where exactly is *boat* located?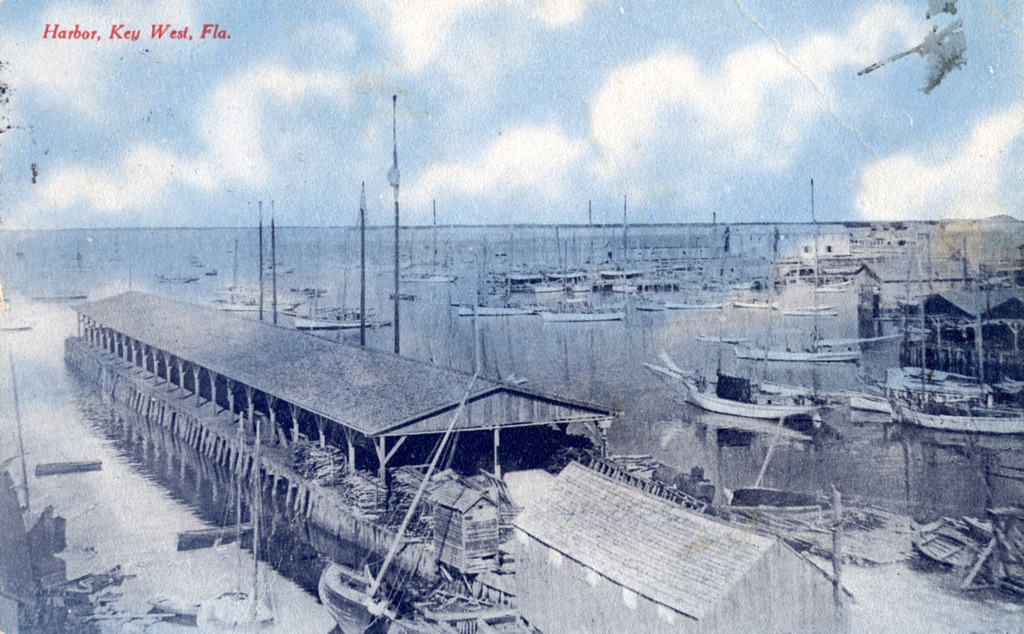
Its bounding box is box(883, 238, 1023, 435).
